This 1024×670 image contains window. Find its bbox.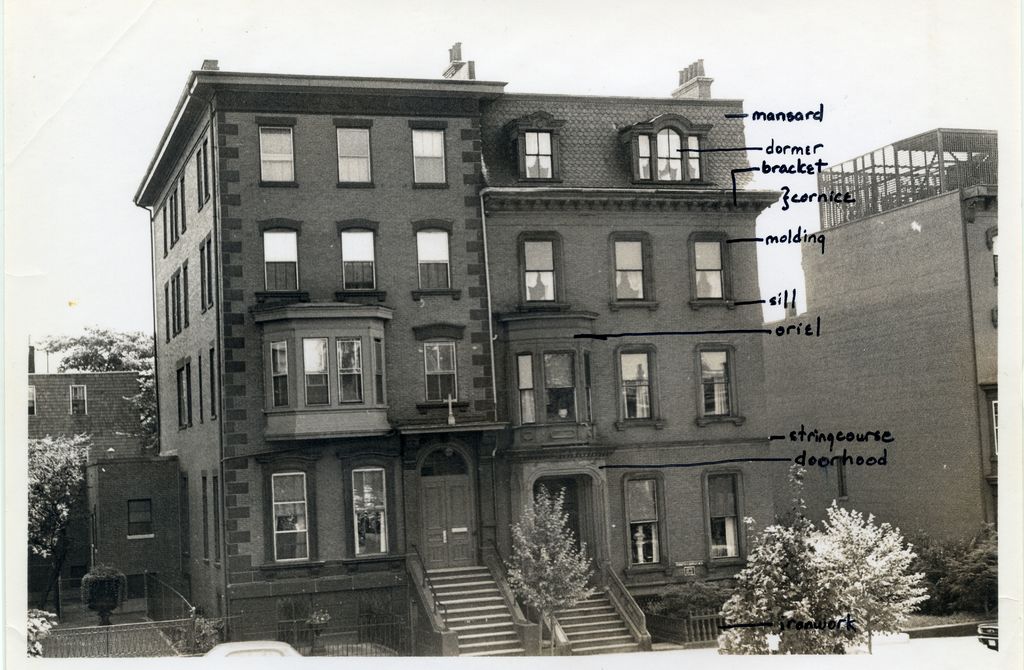
330/119/374/187.
